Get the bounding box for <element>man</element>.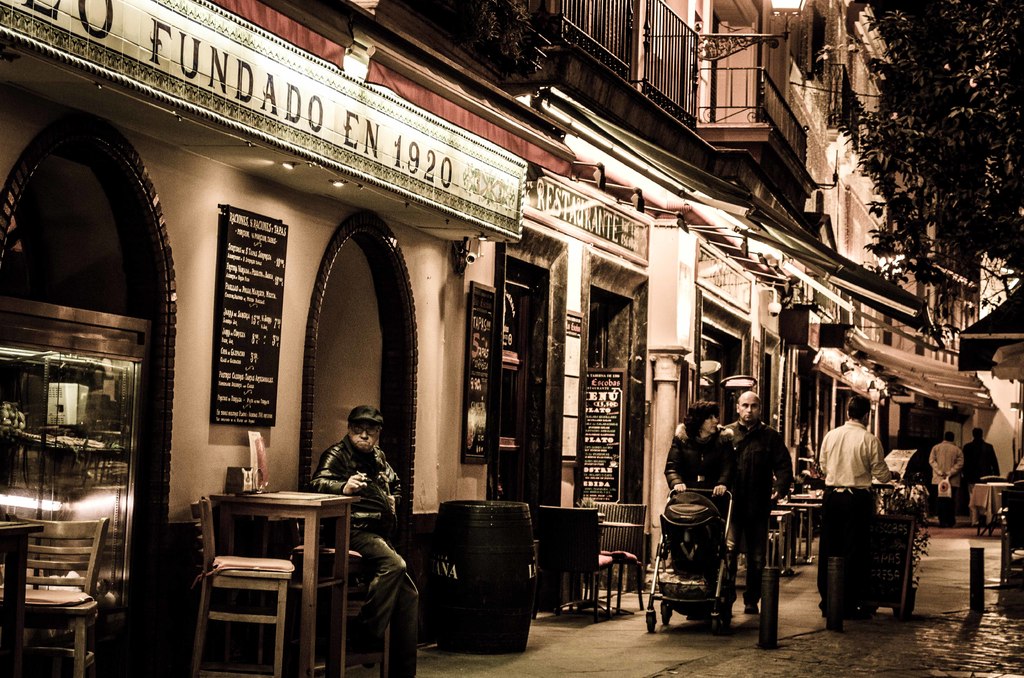
pyautogui.locateOnScreen(309, 406, 420, 677).
